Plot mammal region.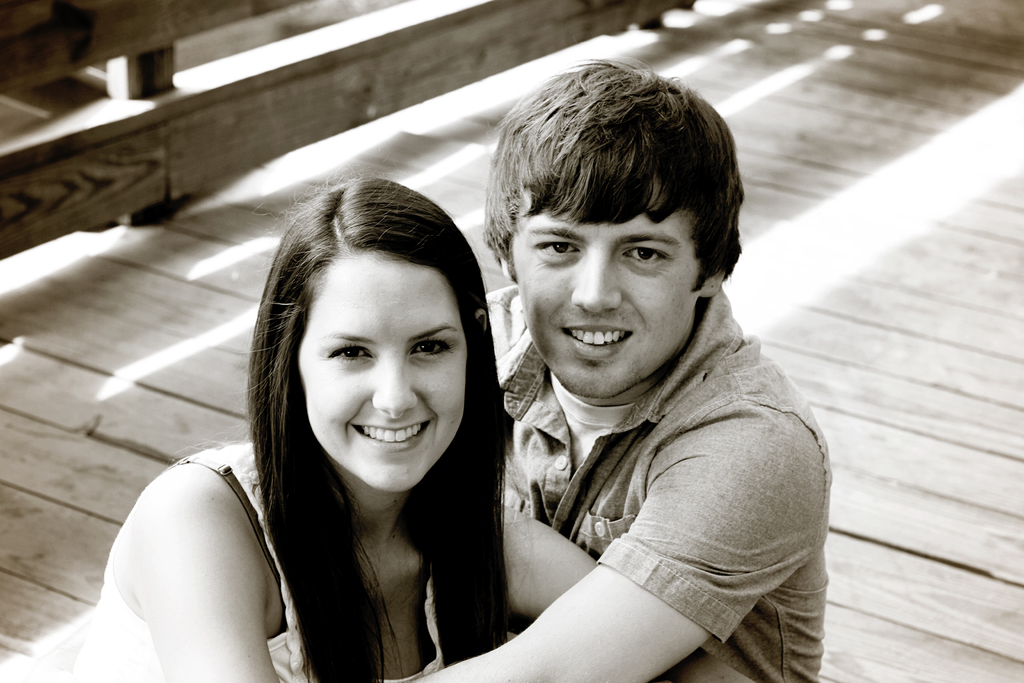
Plotted at (477, 38, 854, 682).
